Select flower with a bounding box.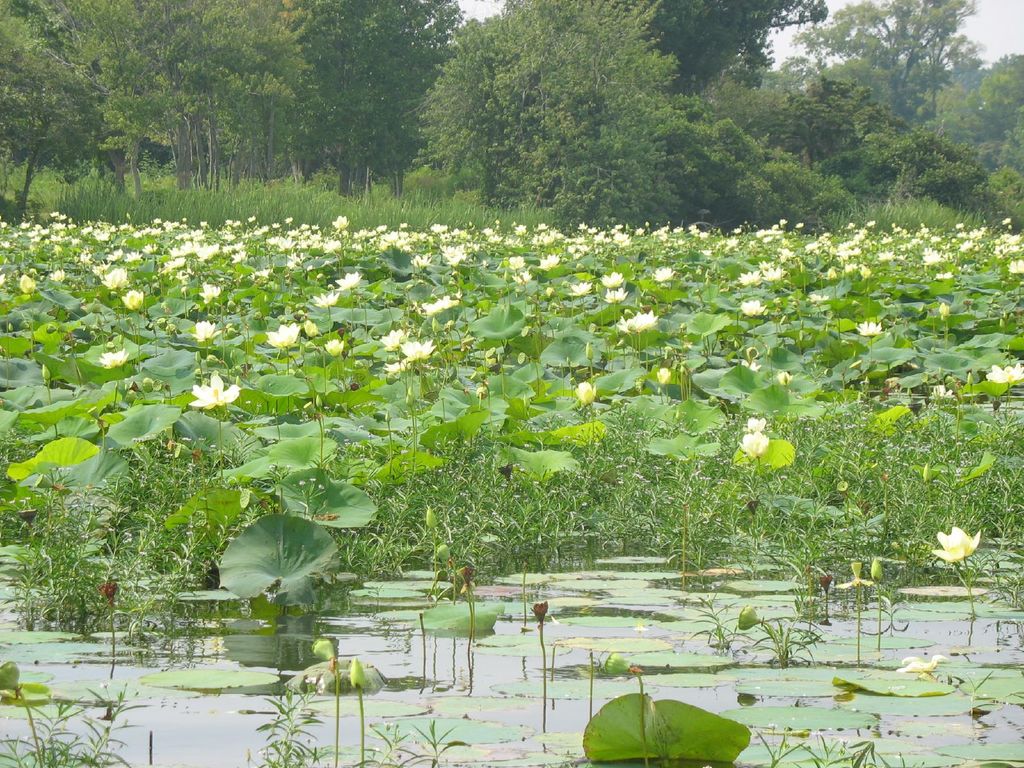
x1=620, y1=308, x2=657, y2=333.
